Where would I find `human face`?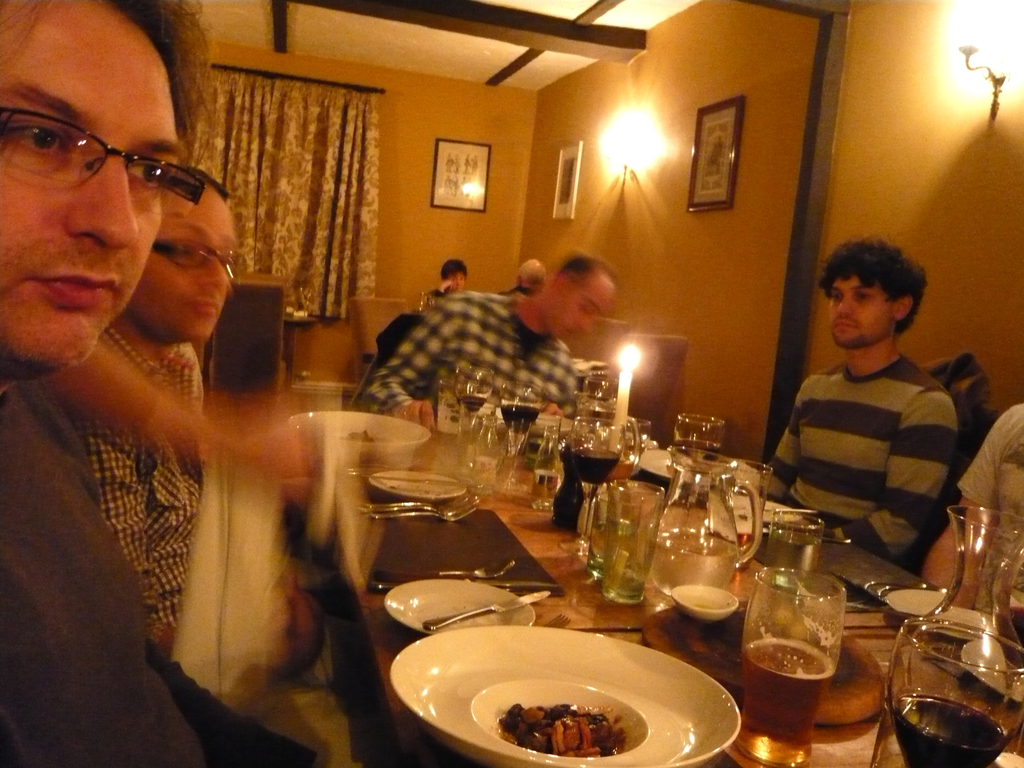
At 829:275:898:339.
